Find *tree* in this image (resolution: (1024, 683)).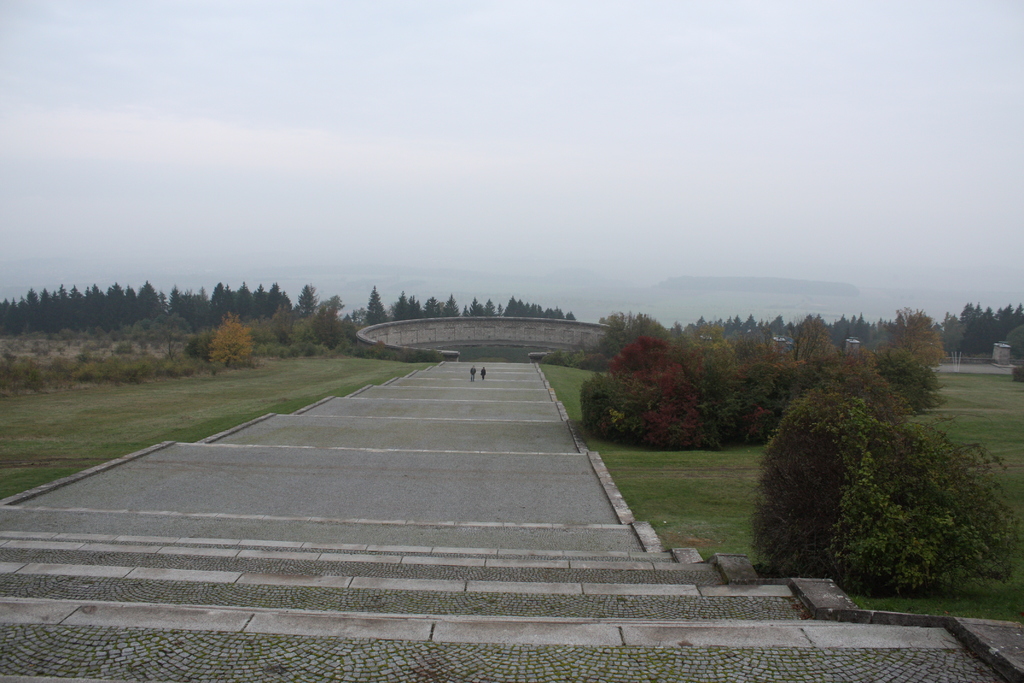
{"left": 729, "top": 319, "right": 1000, "bottom": 595}.
